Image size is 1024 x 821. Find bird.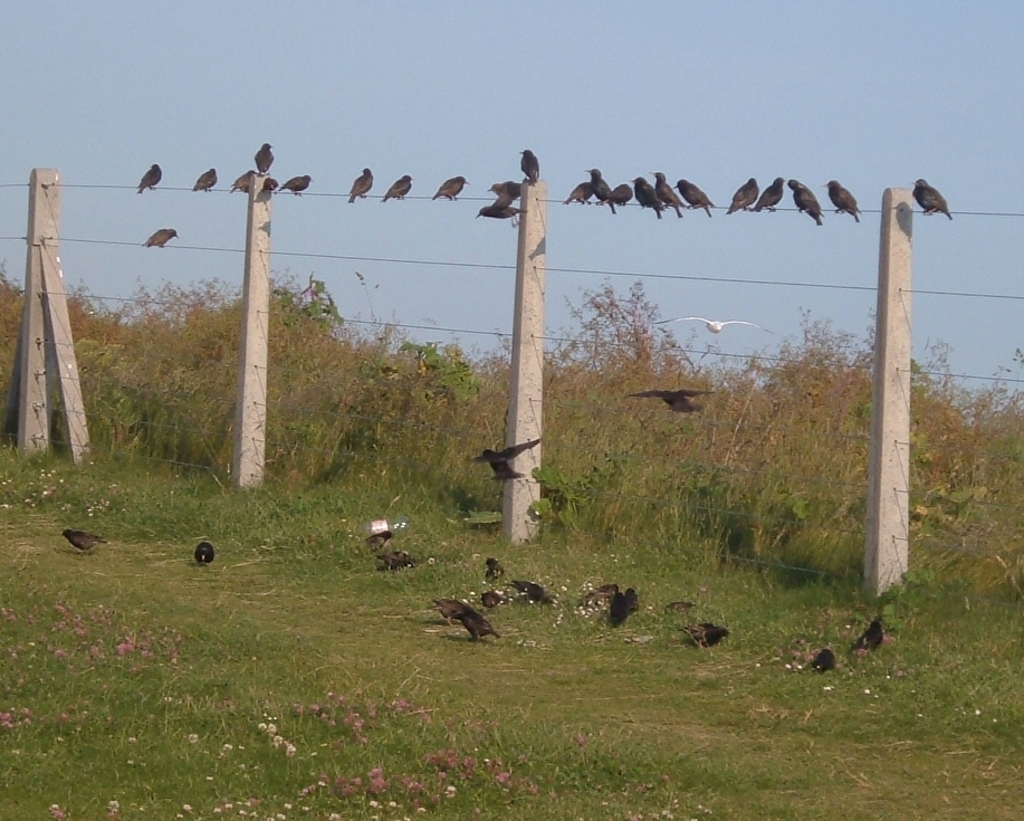
783, 174, 823, 230.
